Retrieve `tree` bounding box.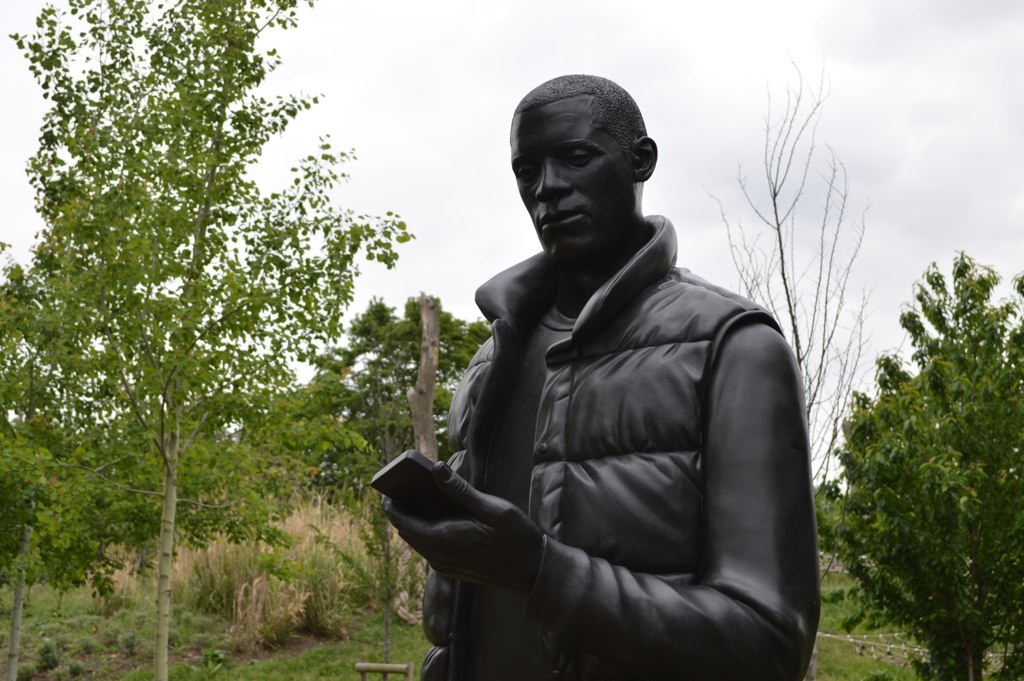
Bounding box: x1=0, y1=0, x2=416, y2=680.
